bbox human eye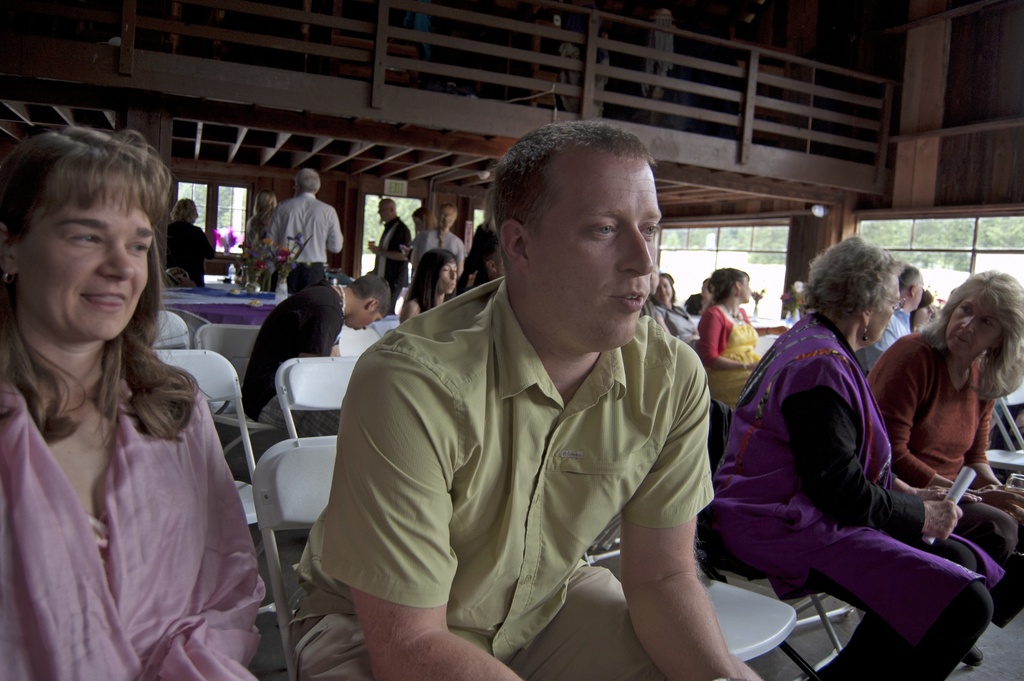
(left=123, top=240, right=156, bottom=256)
